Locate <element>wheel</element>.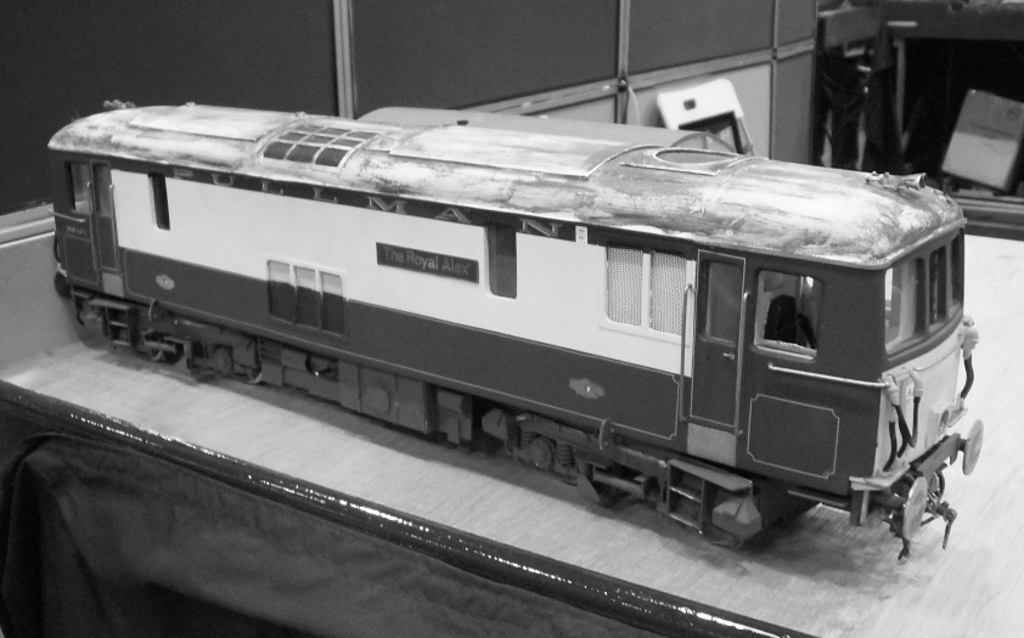
Bounding box: box(214, 345, 232, 377).
